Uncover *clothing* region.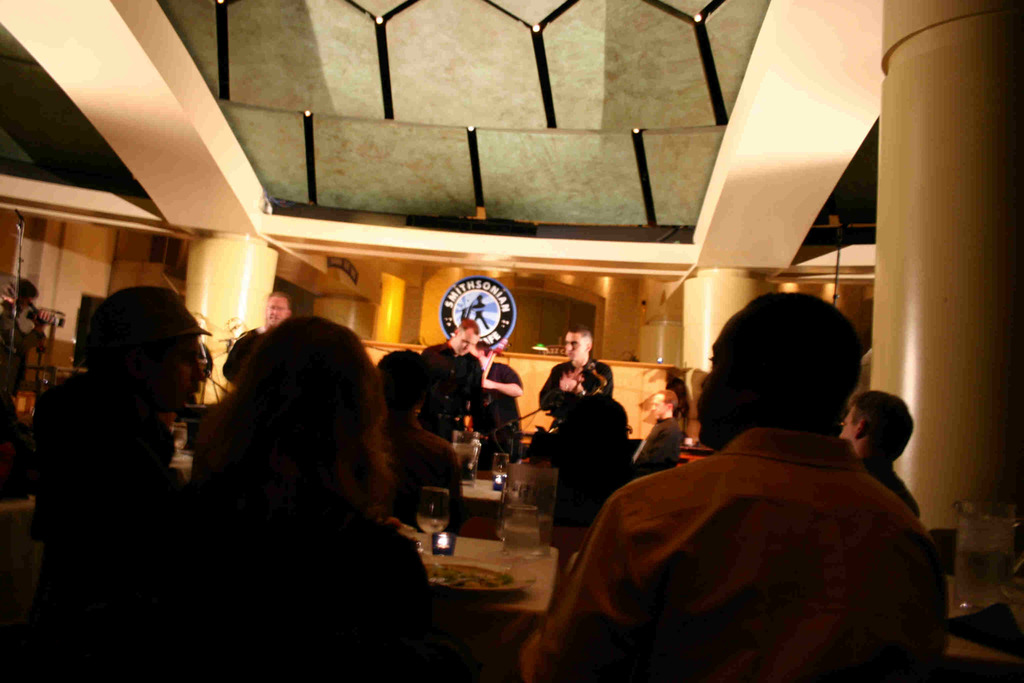
Uncovered: <region>467, 362, 526, 448</region>.
